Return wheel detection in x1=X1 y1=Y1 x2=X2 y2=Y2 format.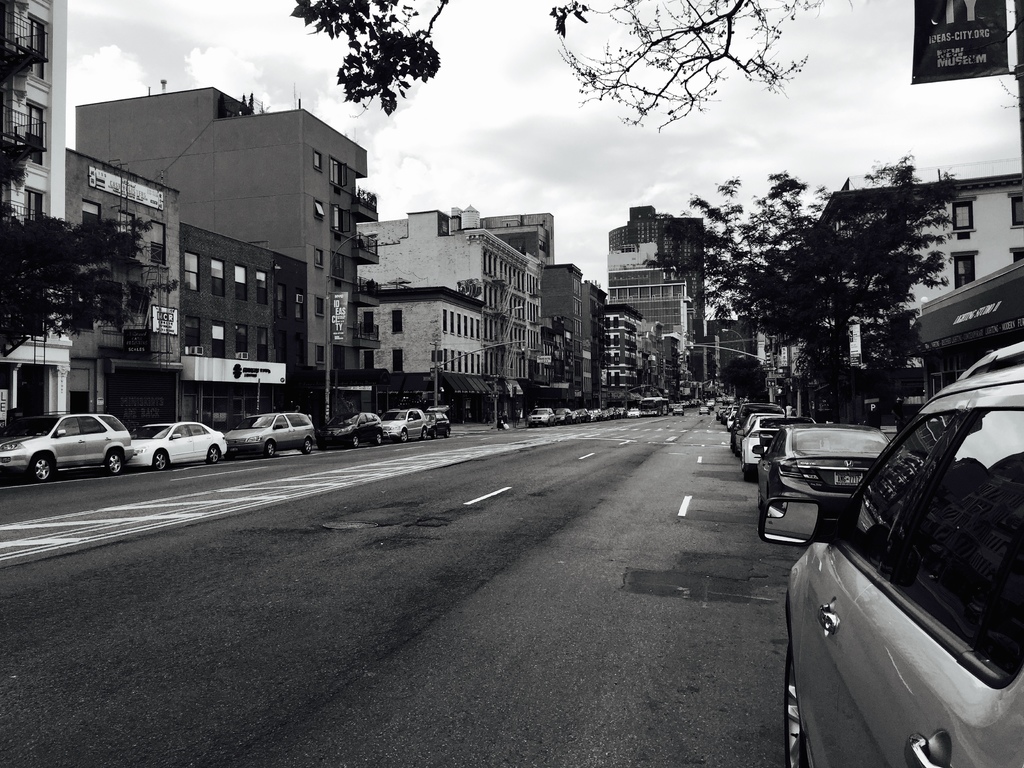
x1=346 y1=431 x2=361 y2=451.
